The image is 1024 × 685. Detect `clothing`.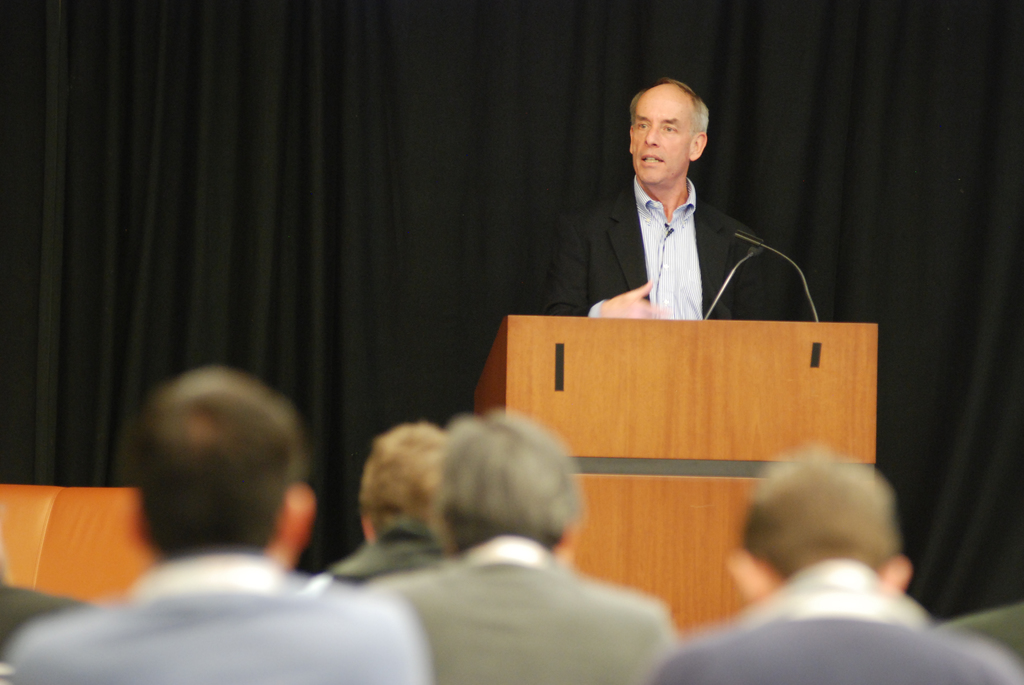
Detection: x1=368 y1=510 x2=674 y2=675.
